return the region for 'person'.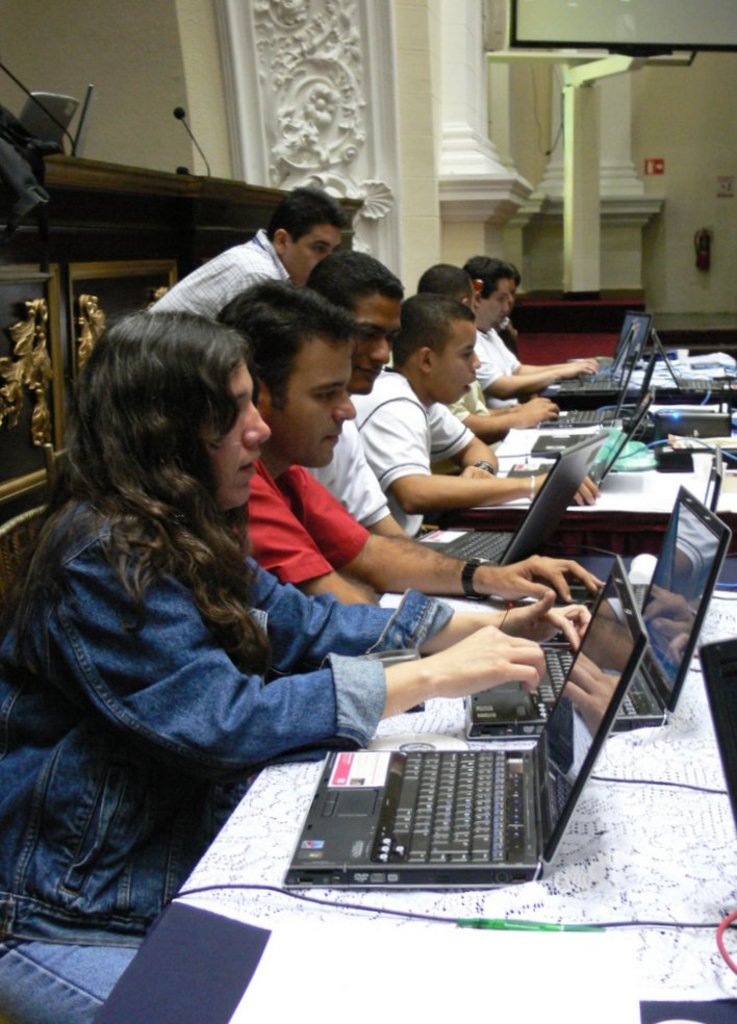
box=[299, 249, 409, 533].
